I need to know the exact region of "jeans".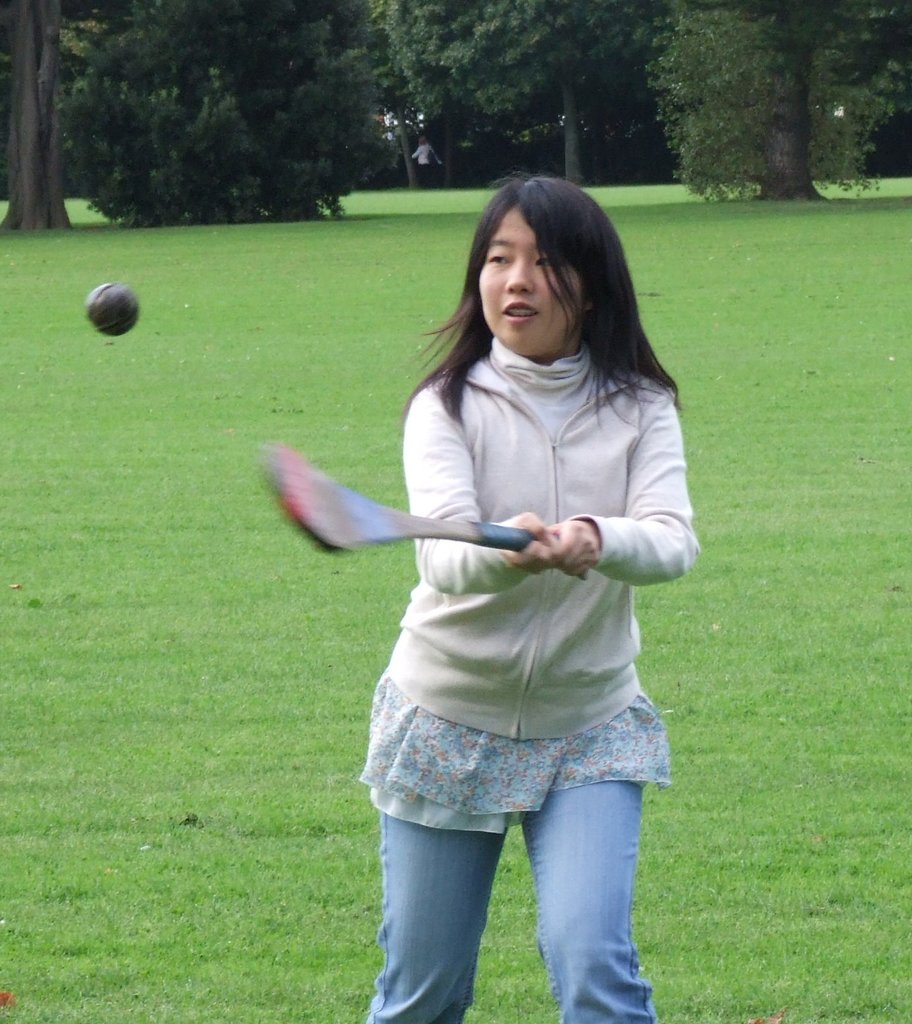
Region: (left=389, top=773, right=666, bottom=1023).
